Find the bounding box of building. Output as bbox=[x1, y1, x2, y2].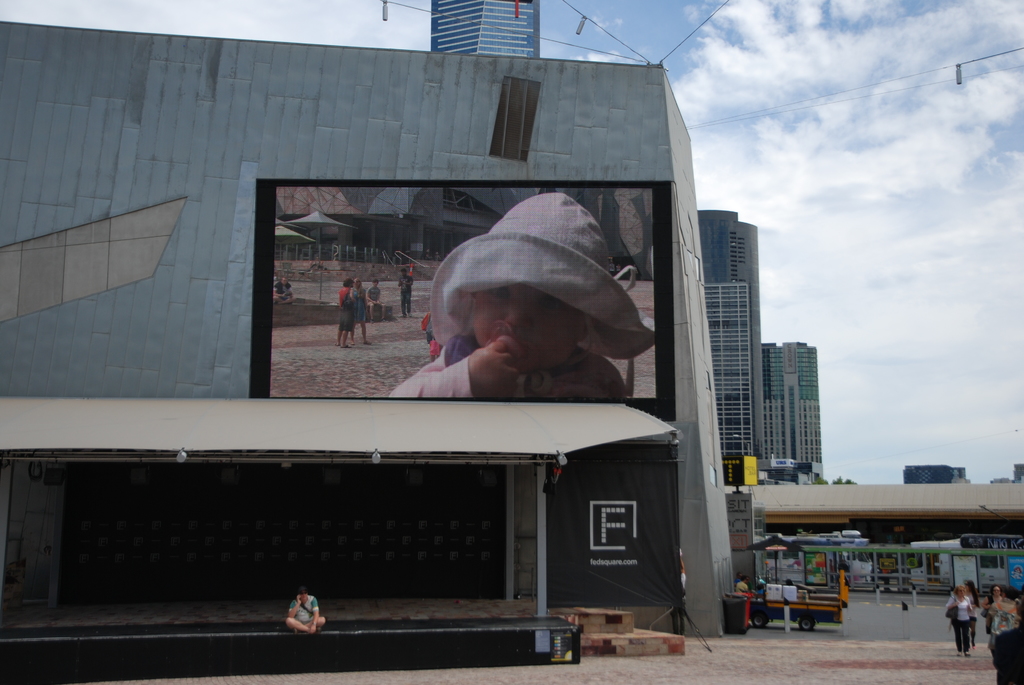
bbox=[0, 17, 750, 683].
